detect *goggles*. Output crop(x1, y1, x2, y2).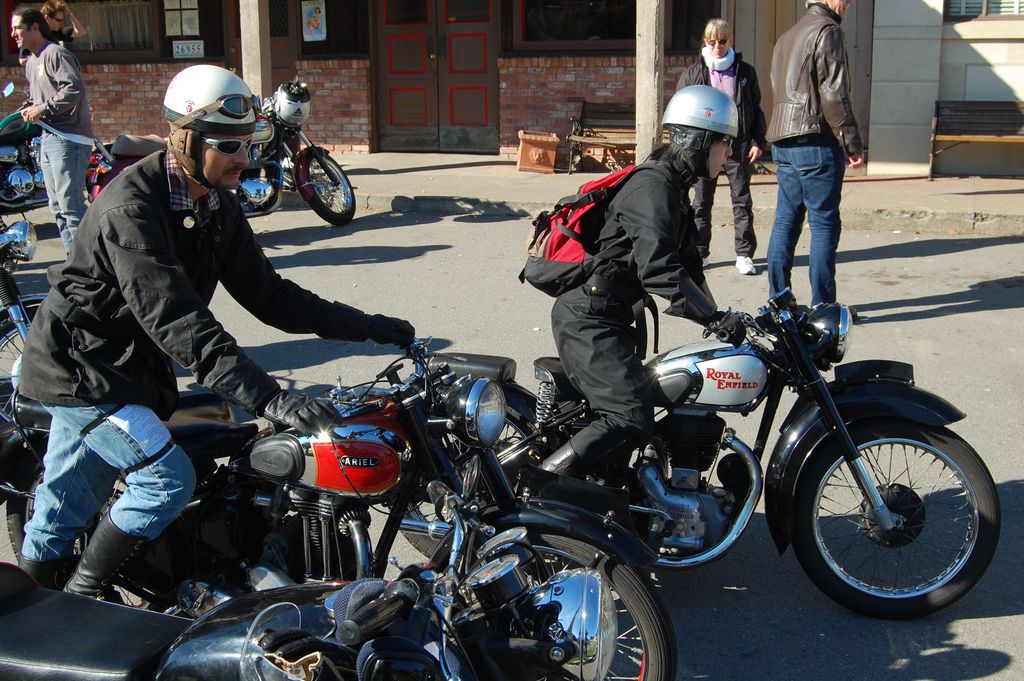
crop(715, 136, 735, 149).
